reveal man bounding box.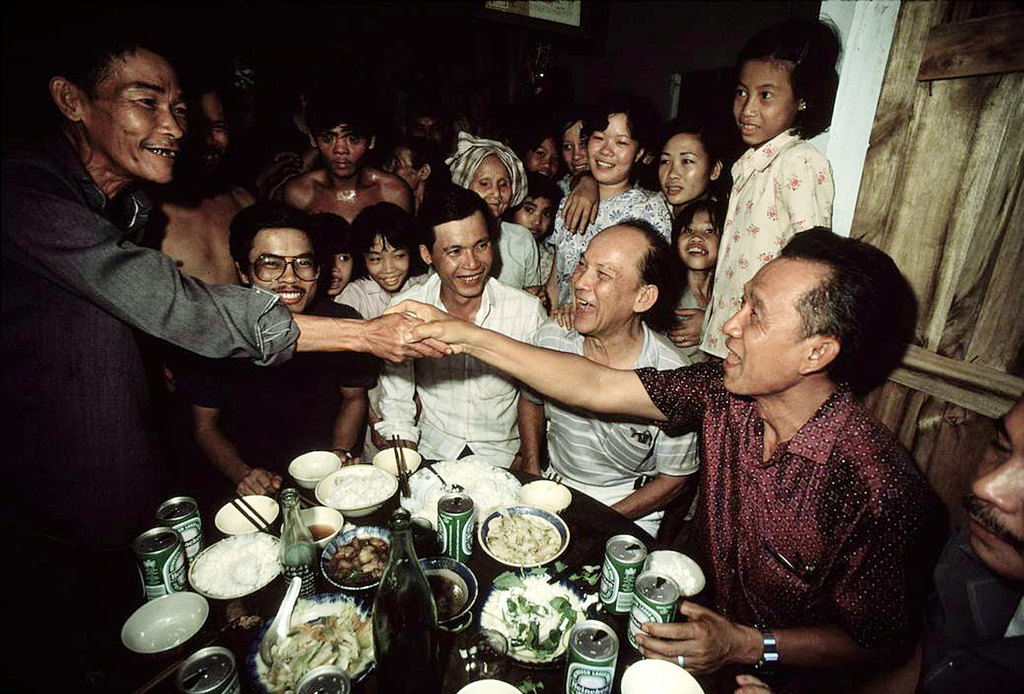
Revealed: <bbox>910, 402, 1023, 693</bbox>.
